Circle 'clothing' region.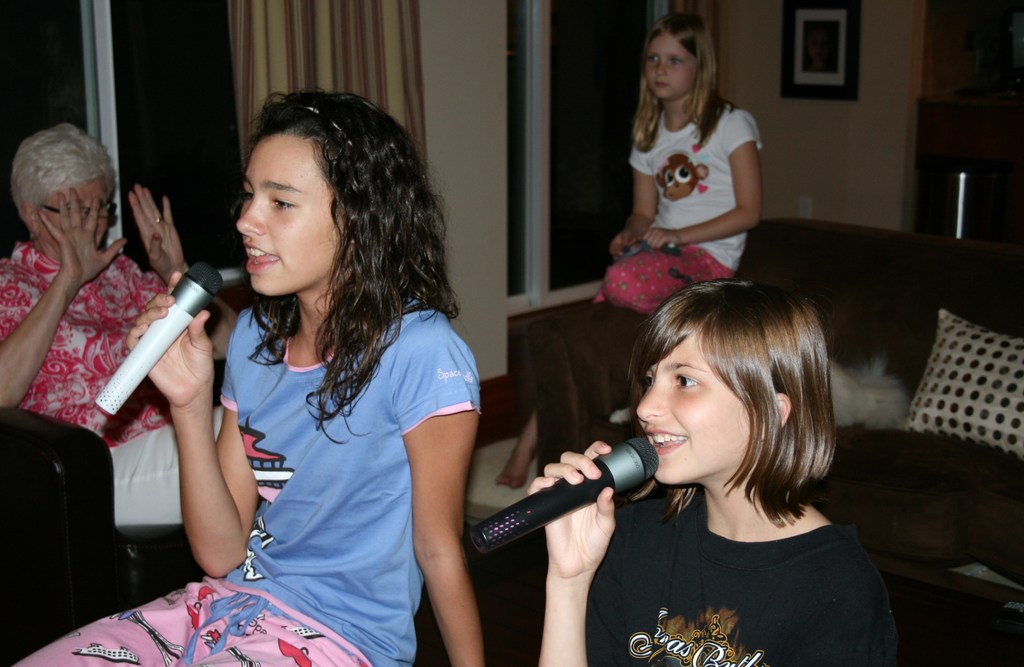
Region: box=[0, 247, 228, 532].
